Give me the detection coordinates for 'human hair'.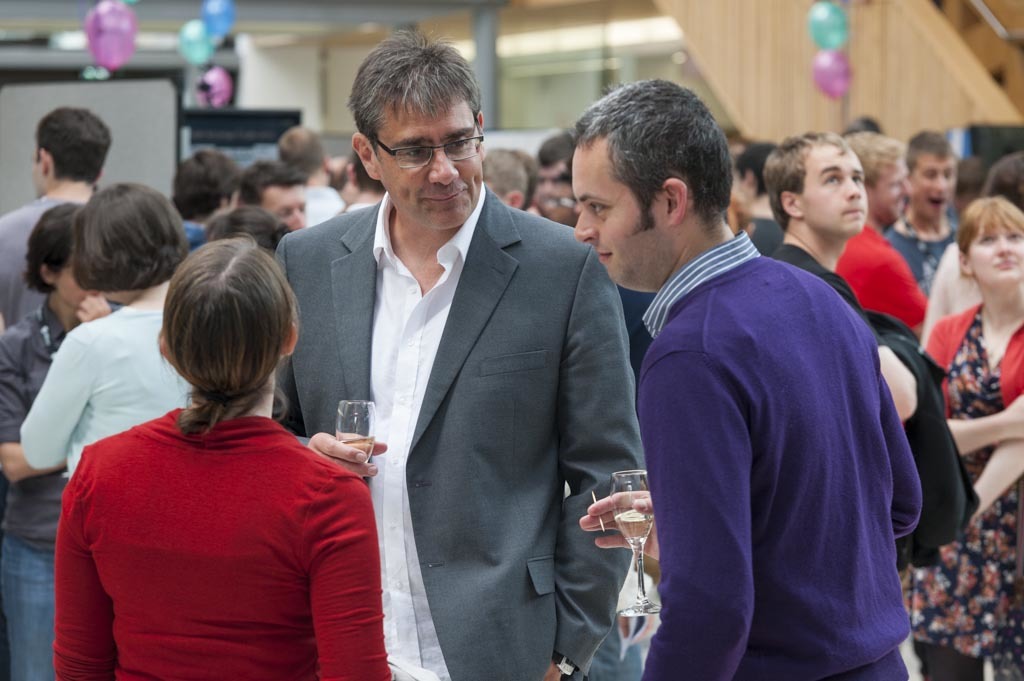
170,147,240,218.
